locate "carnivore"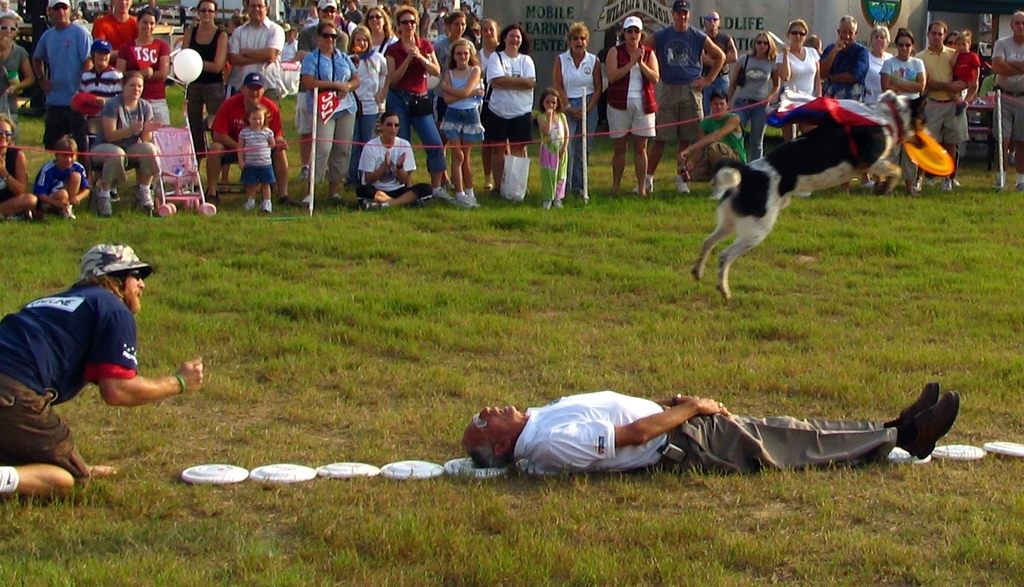
[947, 32, 958, 50]
